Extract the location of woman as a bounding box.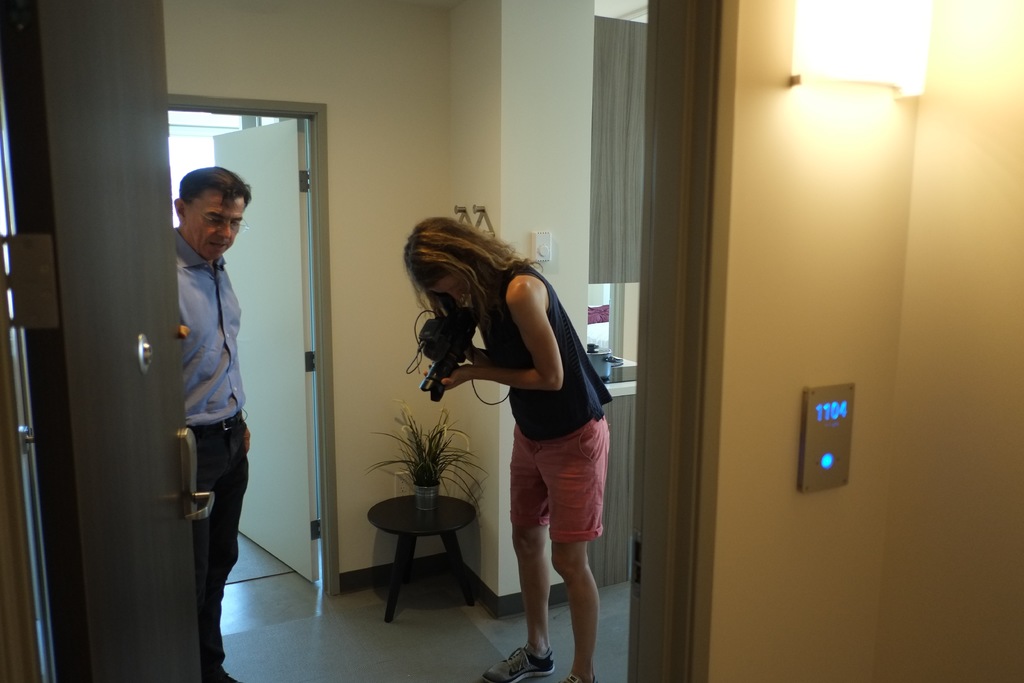
[x1=426, y1=198, x2=598, y2=652].
